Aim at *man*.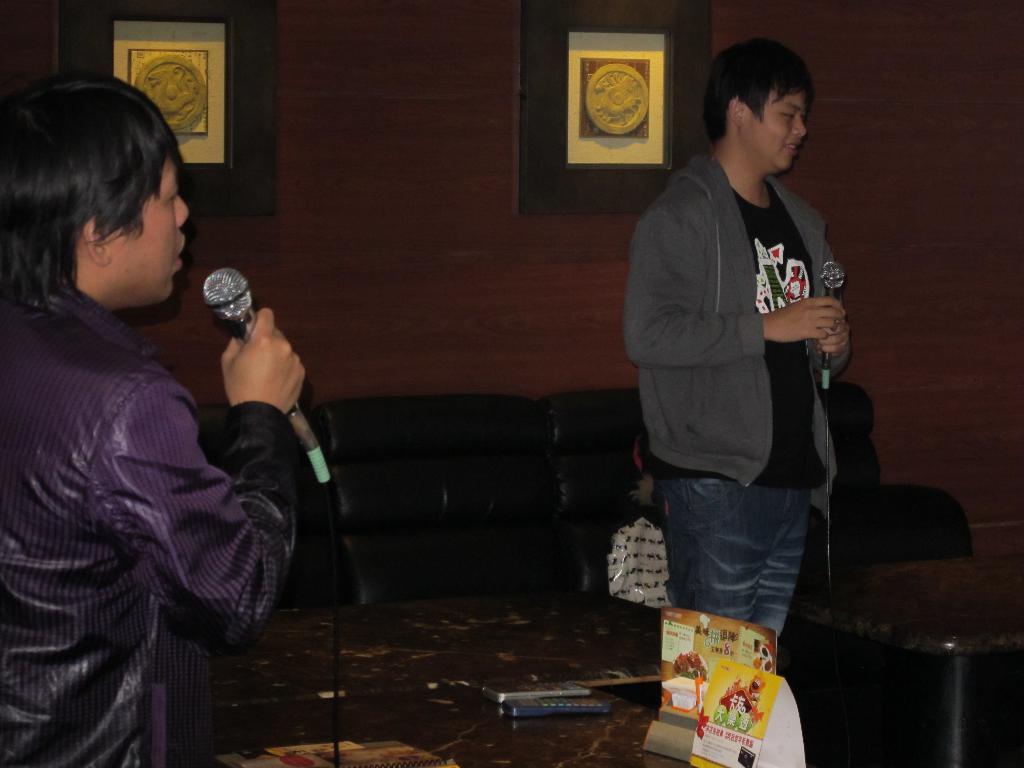
Aimed at (x1=0, y1=66, x2=313, y2=767).
